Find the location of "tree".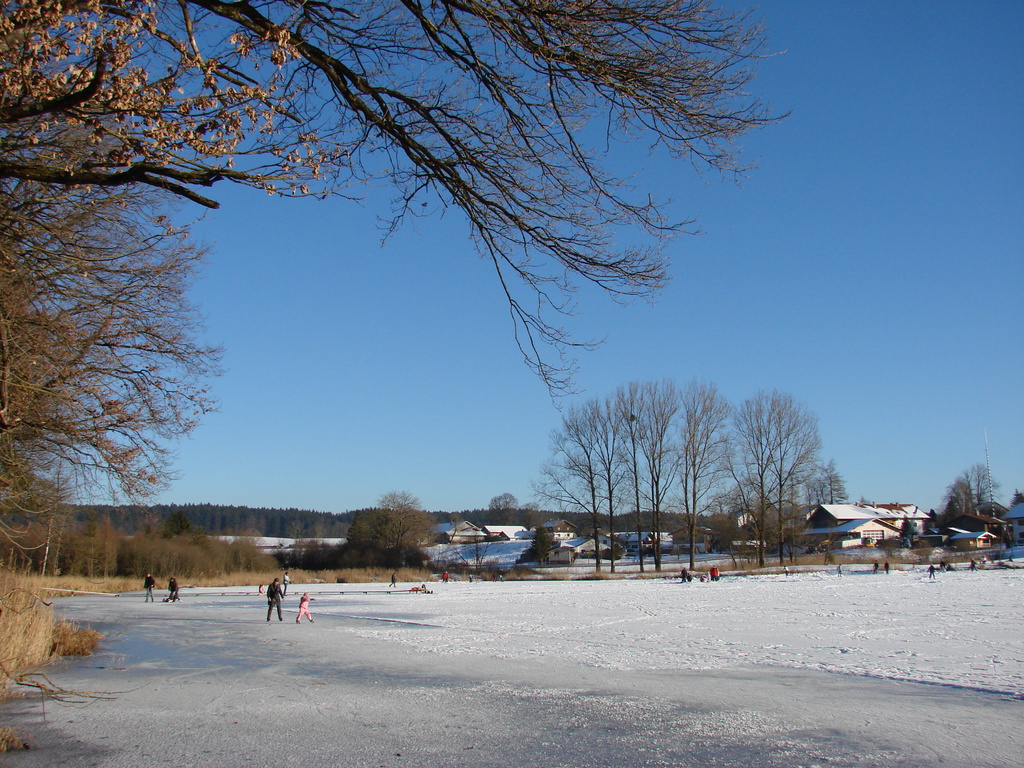
Location: [x1=0, y1=0, x2=779, y2=713].
